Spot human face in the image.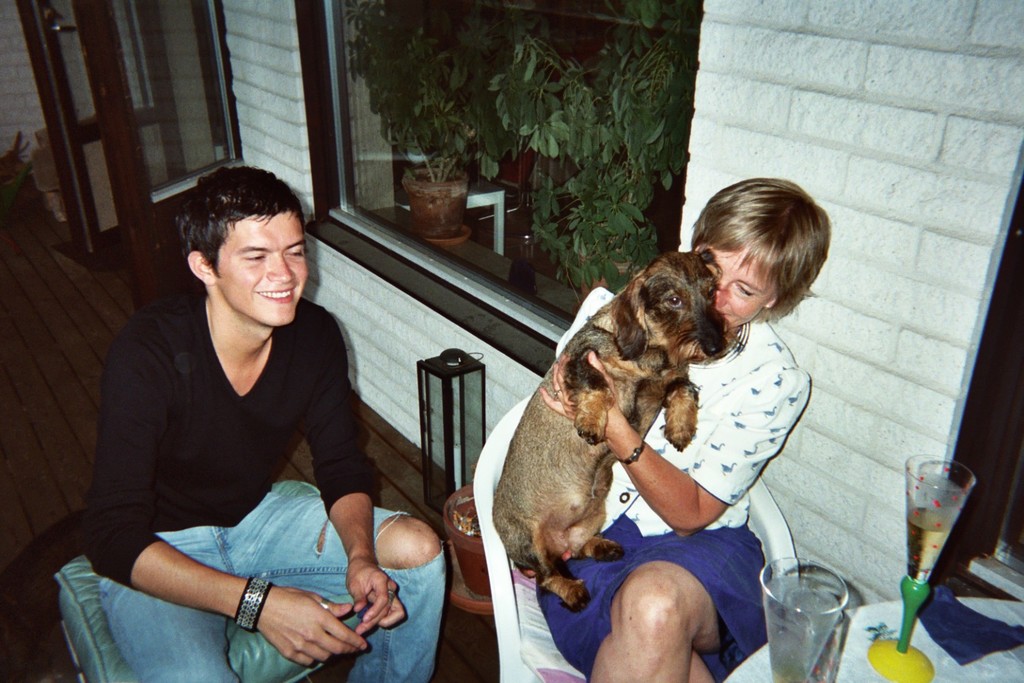
human face found at {"left": 217, "top": 214, "right": 309, "bottom": 321}.
